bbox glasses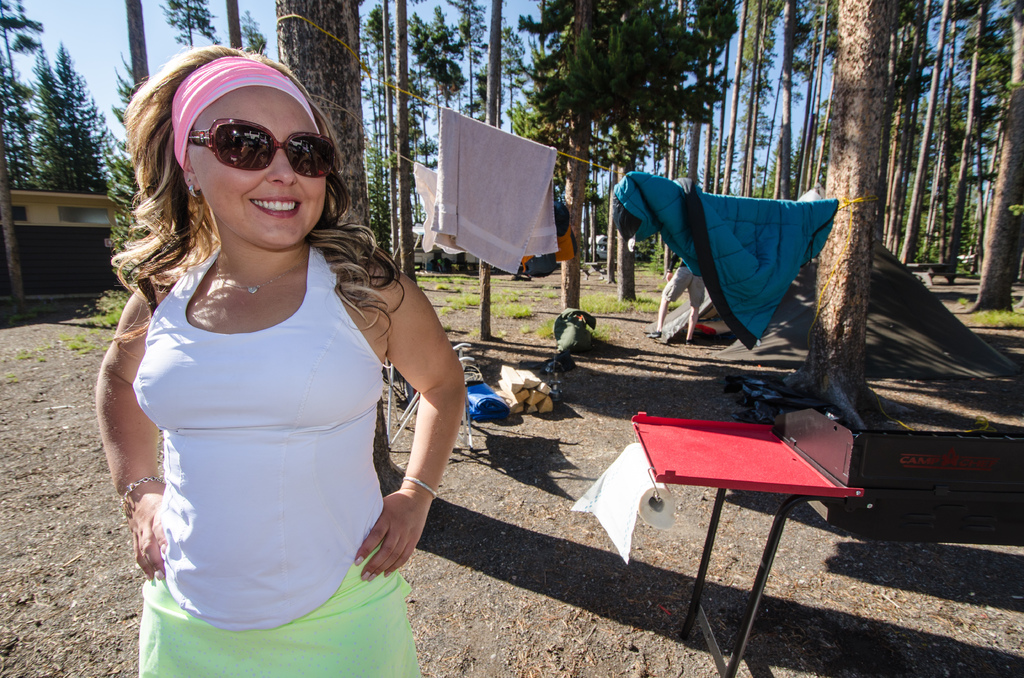
select_region(195, 121, 327, 172)
